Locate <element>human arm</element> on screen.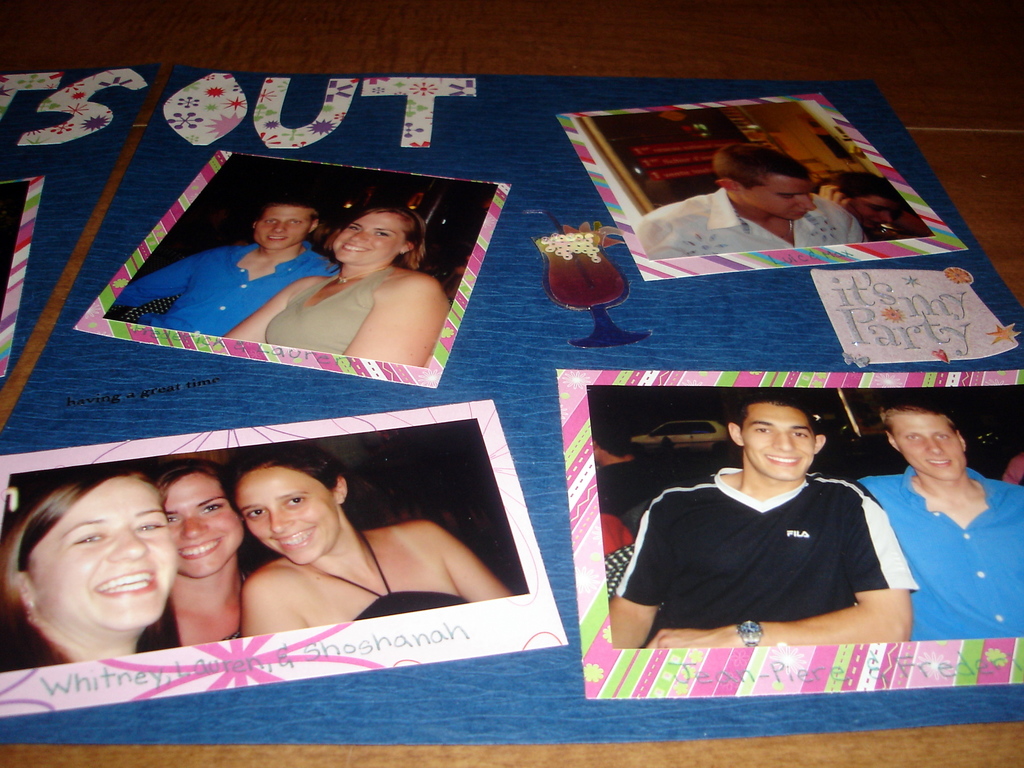
On screen at 111,248,207,306.
